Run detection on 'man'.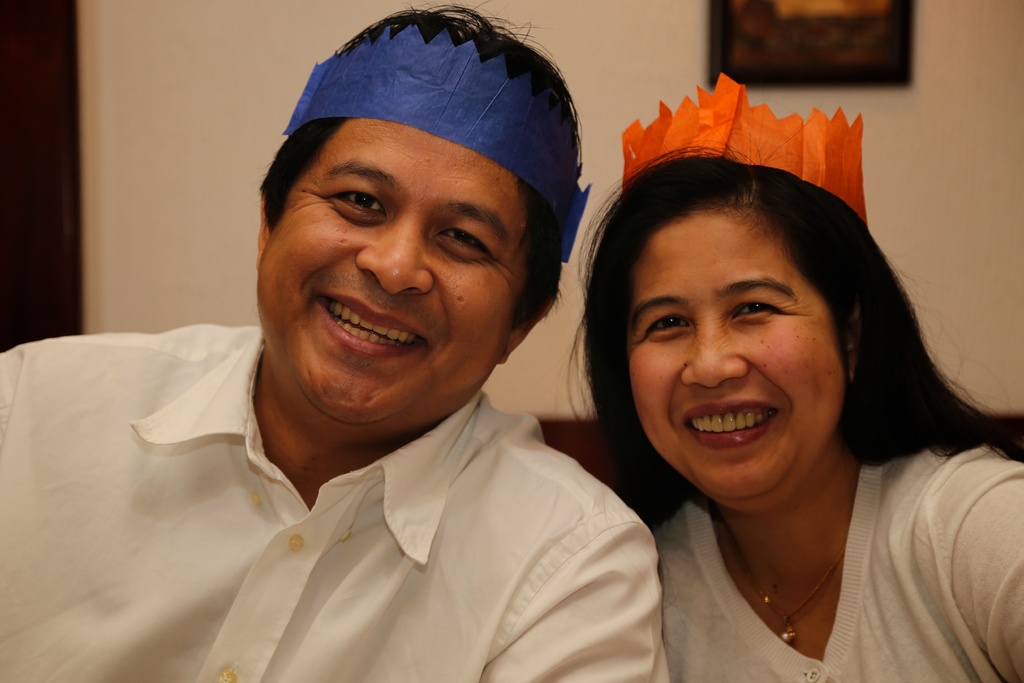
Result: rect(37, 66, 636, 670).
